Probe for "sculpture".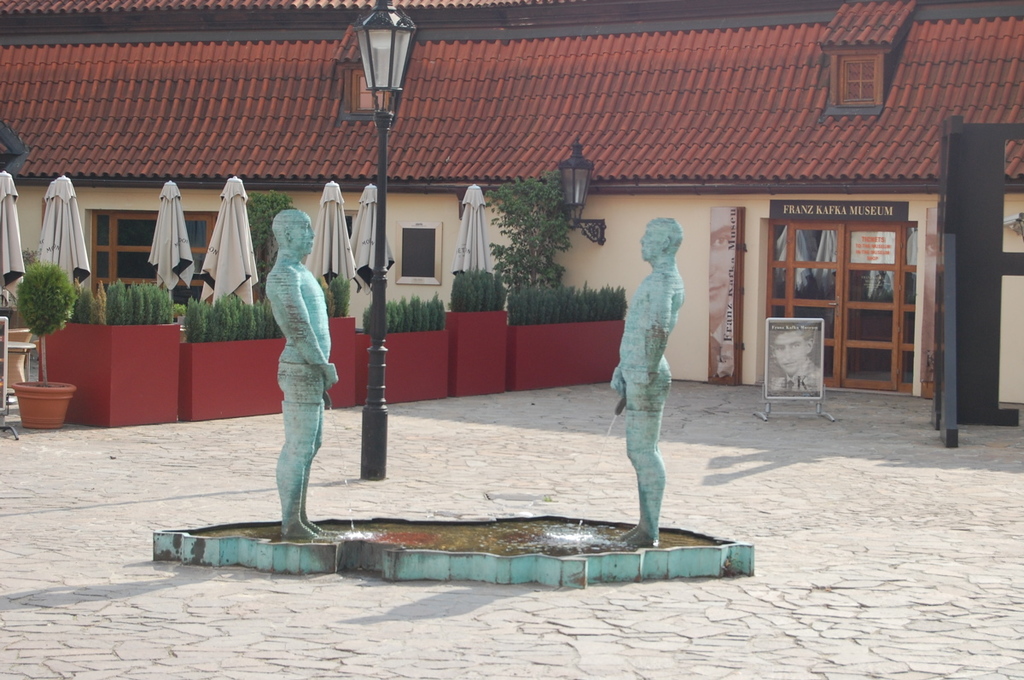
Probe result: box(261, 205, 345, 555).
